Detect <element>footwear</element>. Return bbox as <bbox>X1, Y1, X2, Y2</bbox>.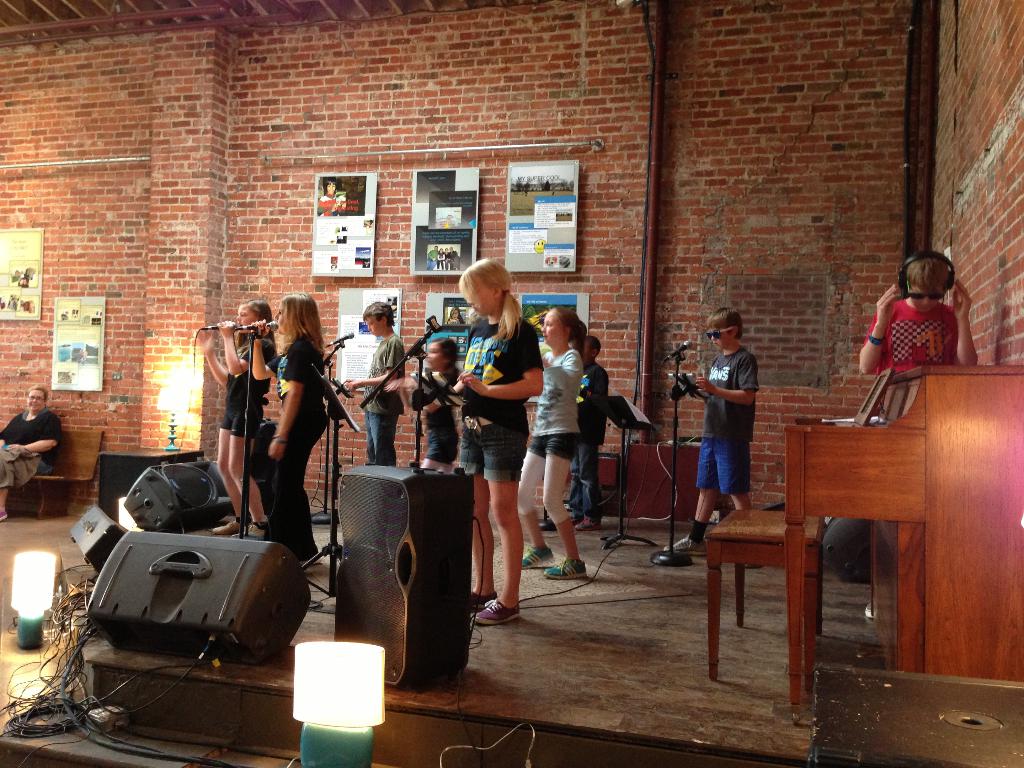
<bbox>574, 518, 602, 529</bbox>.
